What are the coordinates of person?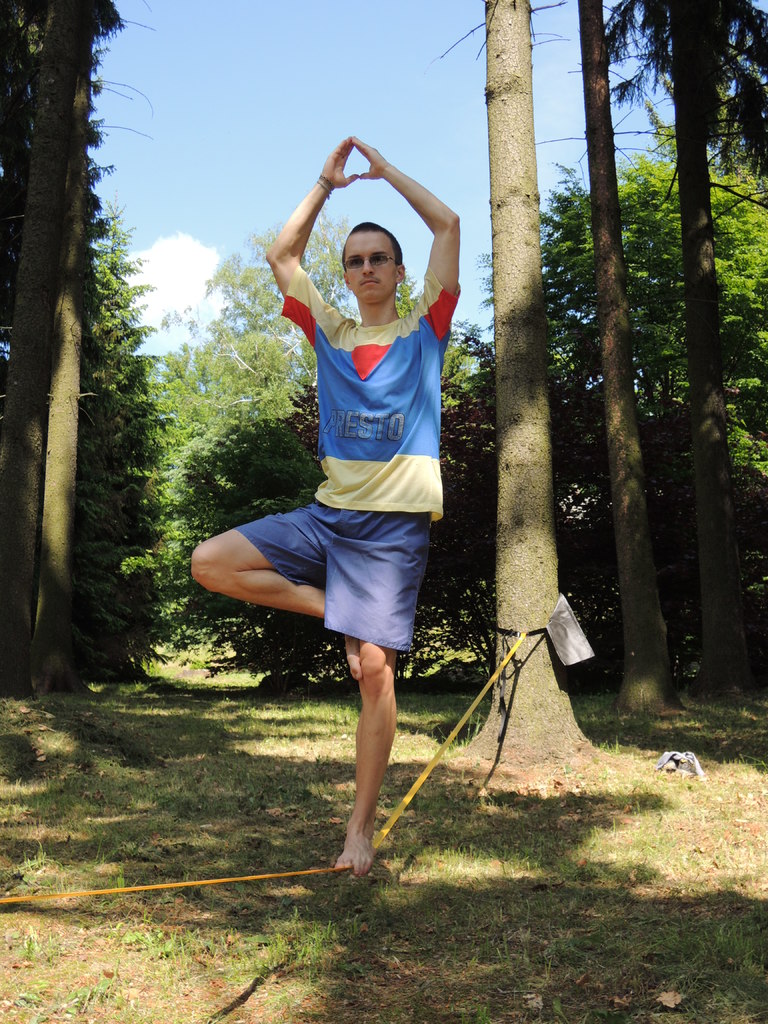
228,127,471,867.
